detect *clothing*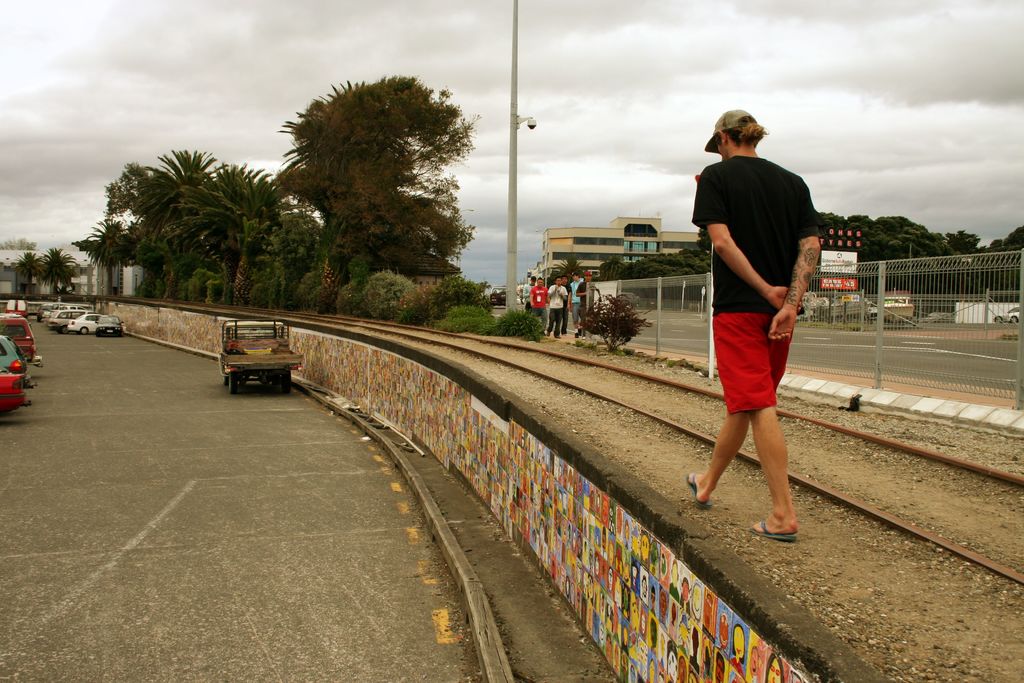
select_region(692, 144, 817, 425)
